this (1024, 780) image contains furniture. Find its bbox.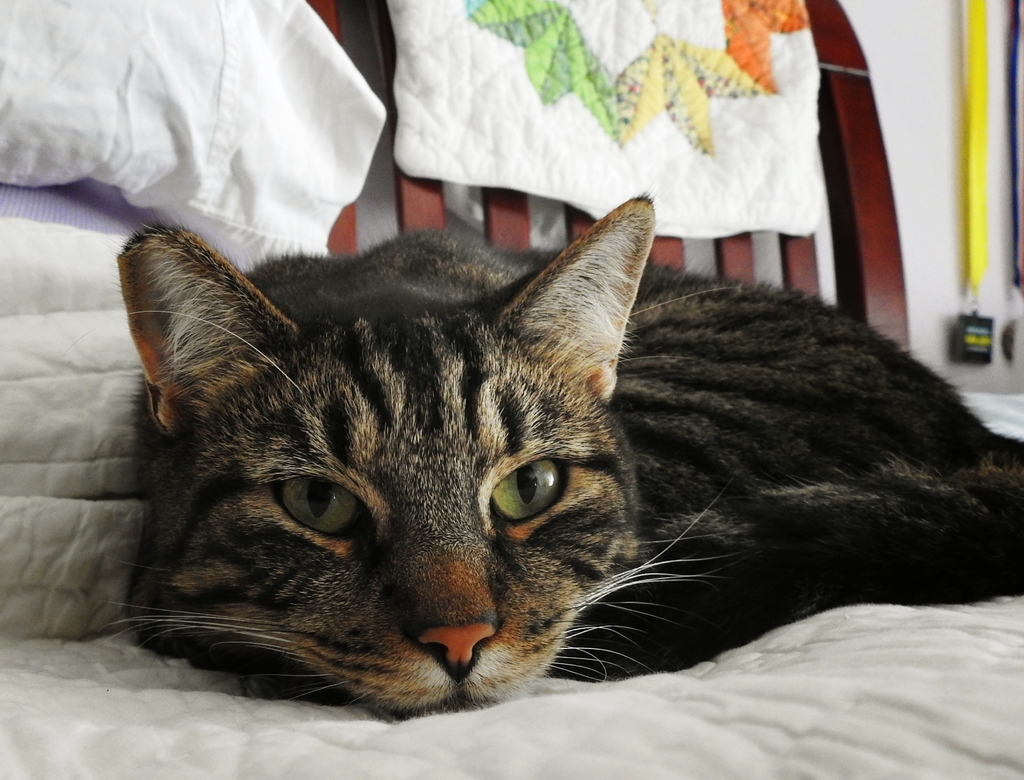
(left=369, top=0, right=915, bottom=355).
